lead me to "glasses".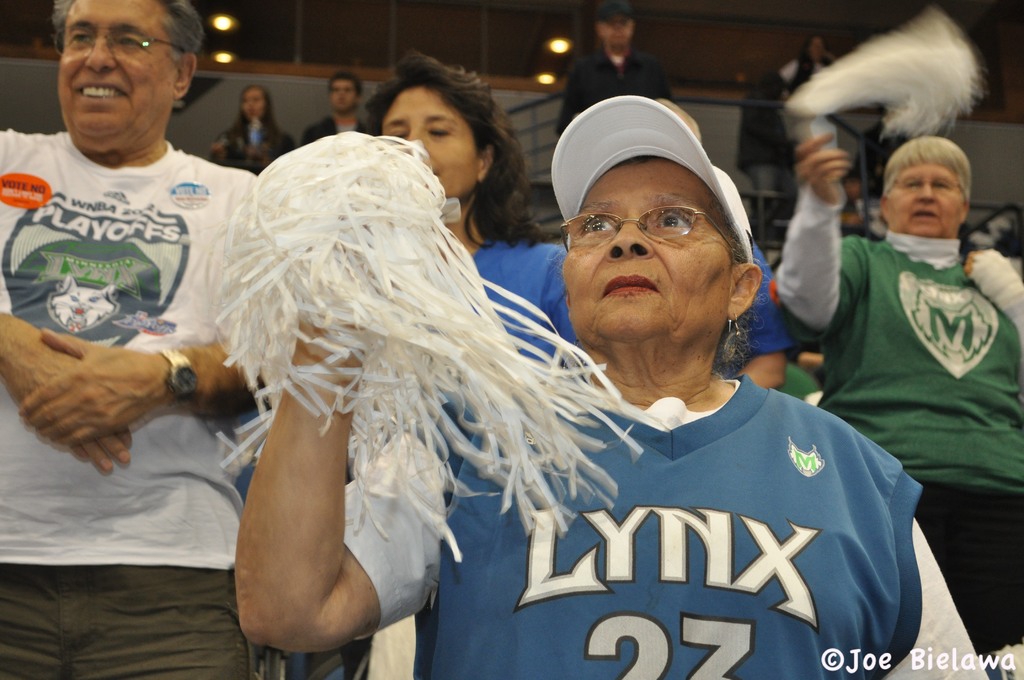
Lead to bbox(54, 18, 170, 63).
